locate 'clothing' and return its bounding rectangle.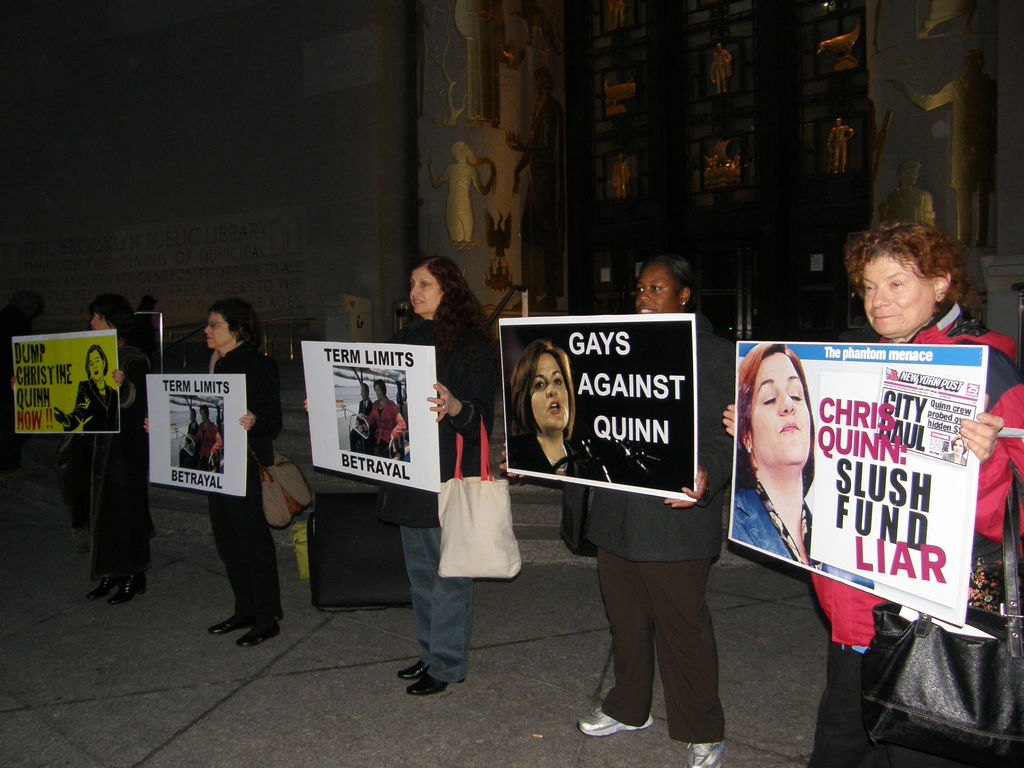
select_region(394, 314, 498, 676).
